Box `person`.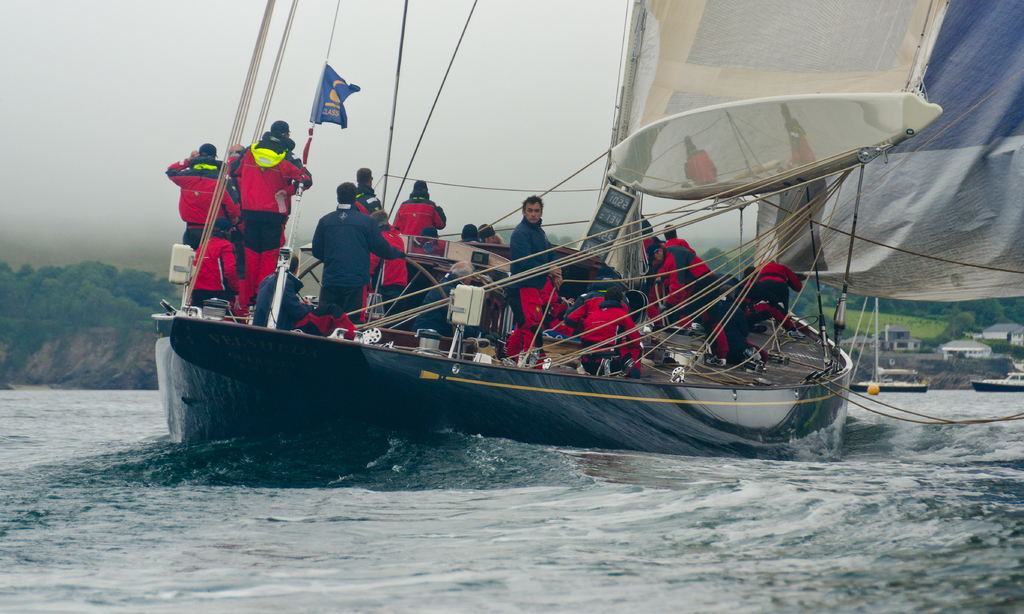
detection(187, 223, 244, 305).
